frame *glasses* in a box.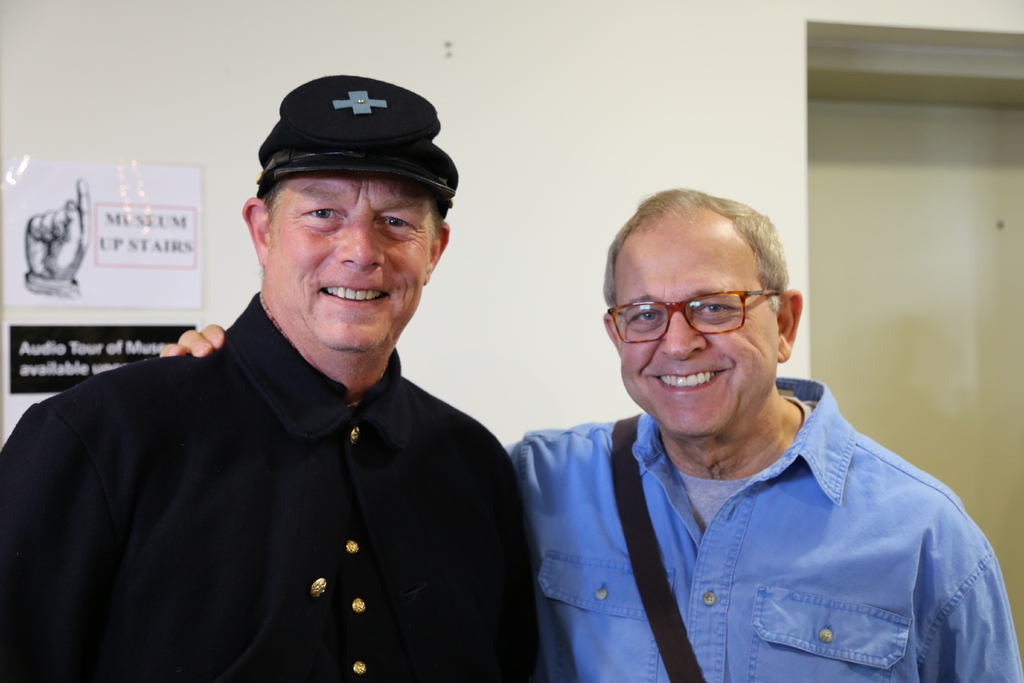
bbox=(594, 292, 785, 342).
